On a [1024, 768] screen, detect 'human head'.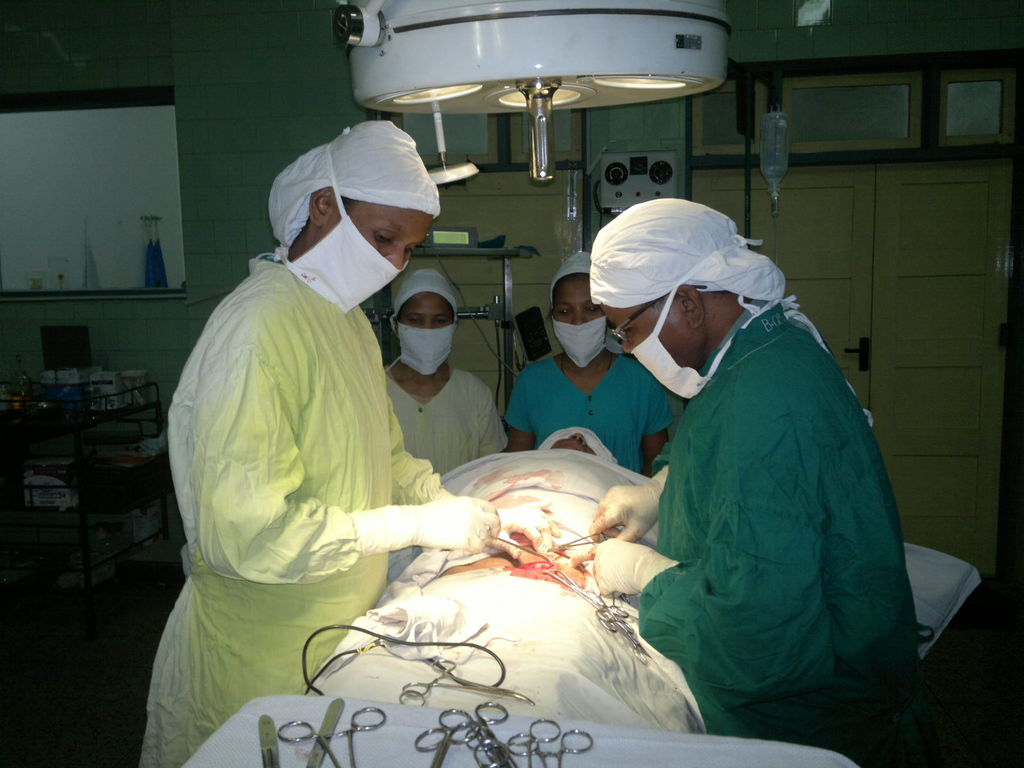
(x1=547, y1=245, x2=611, y2=367).
